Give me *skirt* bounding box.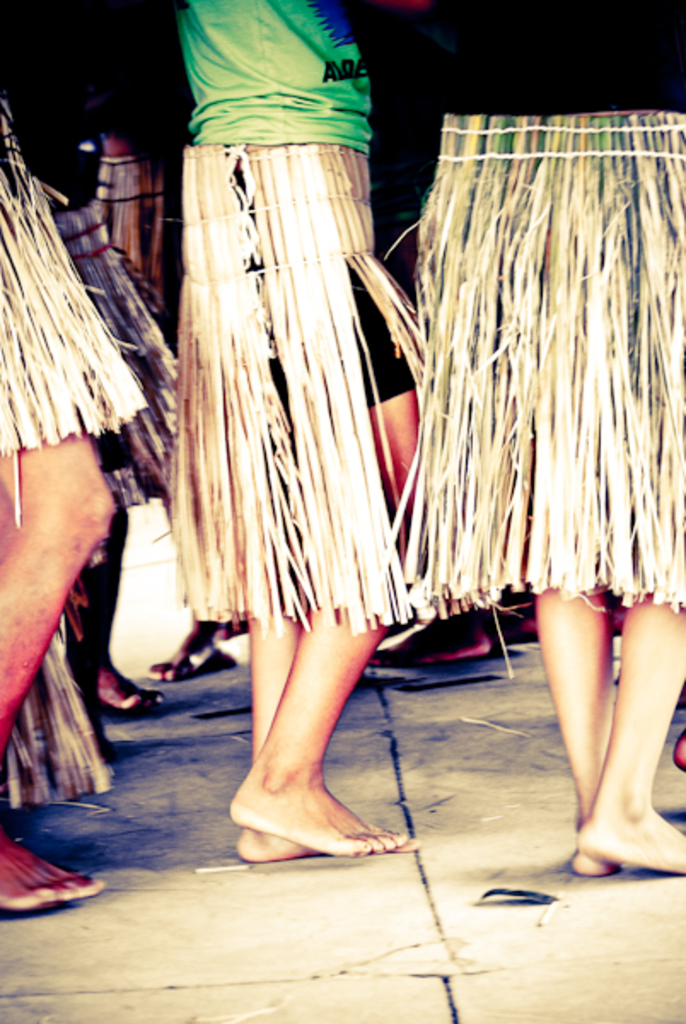
region(164, 145, 427, 628).
